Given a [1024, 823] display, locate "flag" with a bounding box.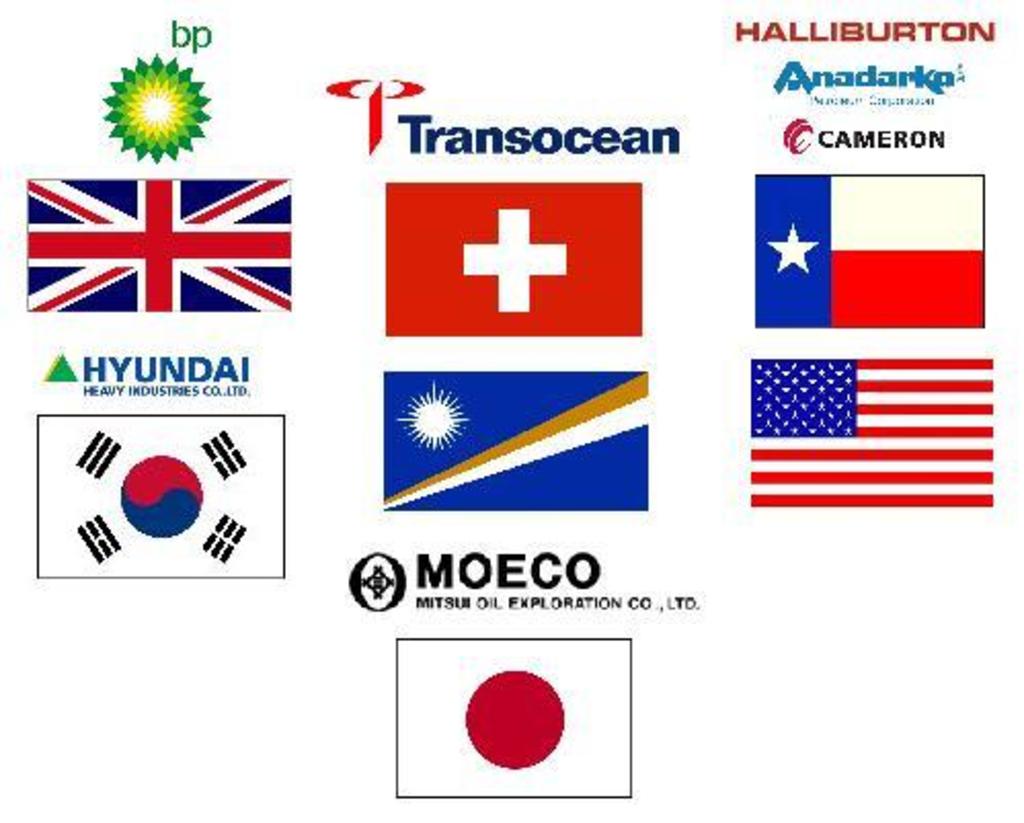
Located: crop(396, 640, 630, 798).
